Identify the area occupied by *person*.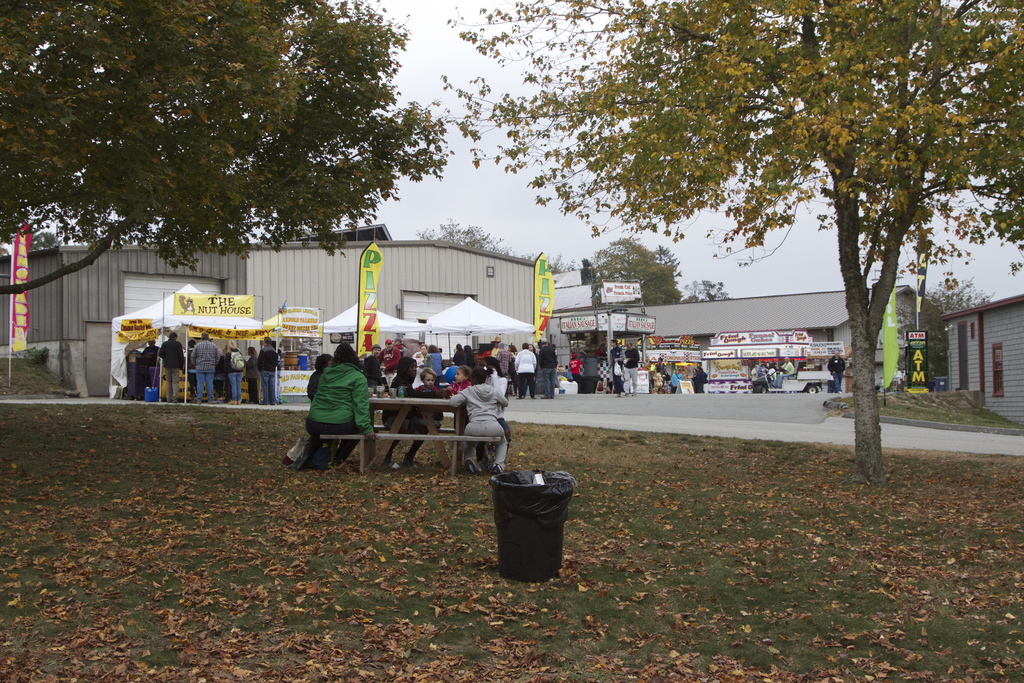
Area: 566:352:582:389.
